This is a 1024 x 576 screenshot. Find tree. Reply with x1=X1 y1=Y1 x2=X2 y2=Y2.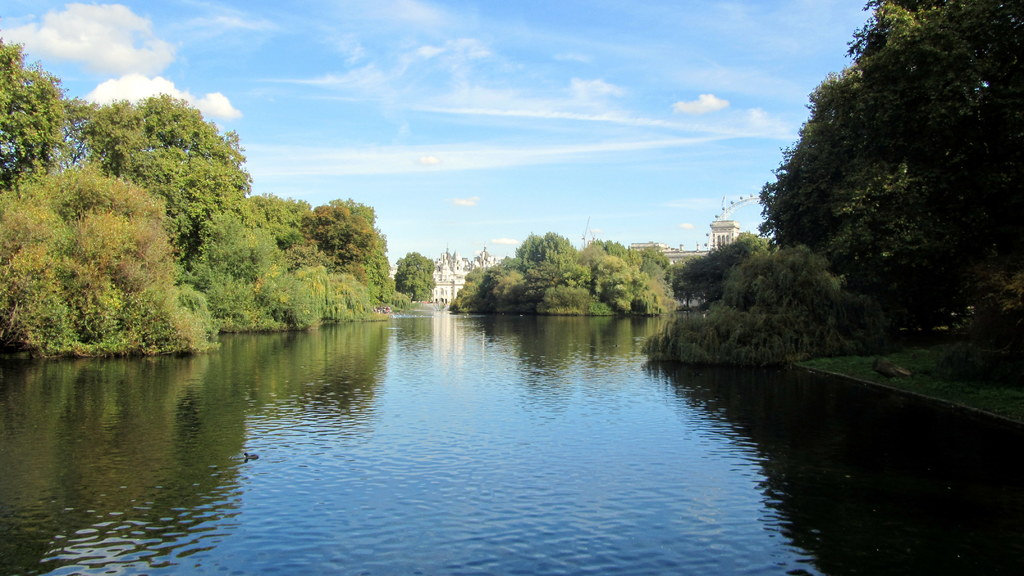
x1=394 y1=252 x2=449 y2=301.
